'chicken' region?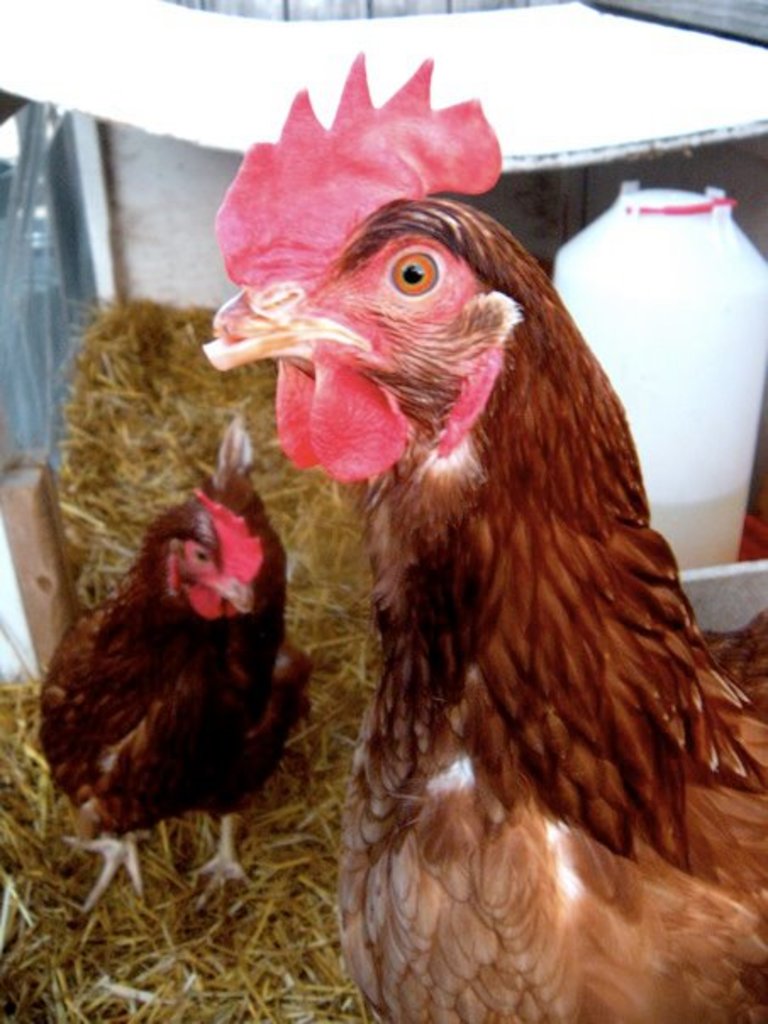
(200,102,767,992)
